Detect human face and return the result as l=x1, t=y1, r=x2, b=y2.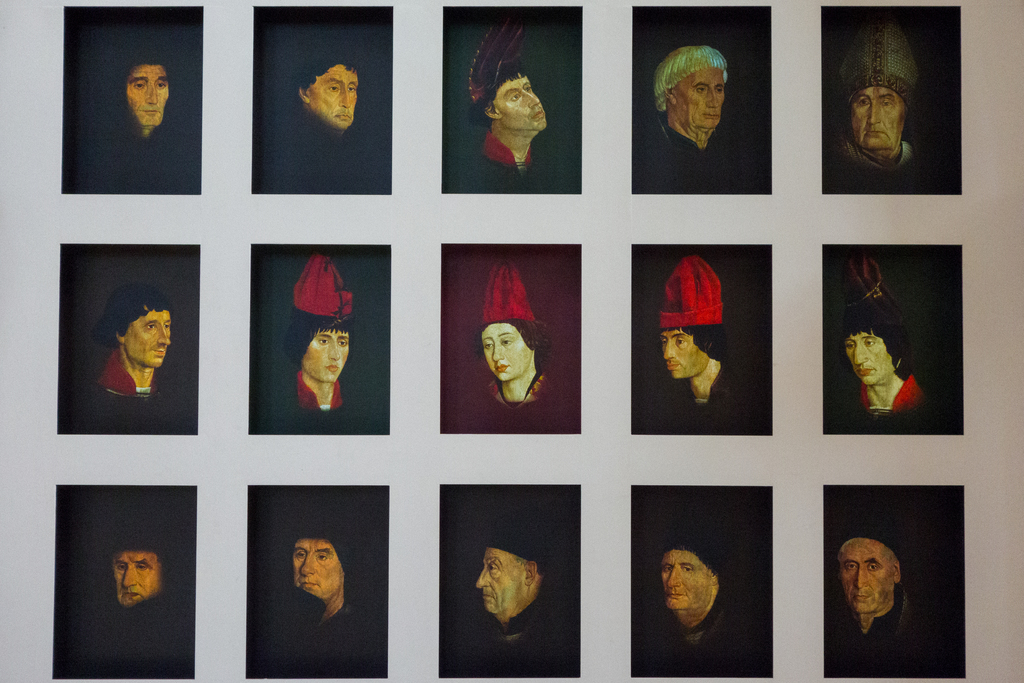
l=829, t=534, r=897, b=612.
